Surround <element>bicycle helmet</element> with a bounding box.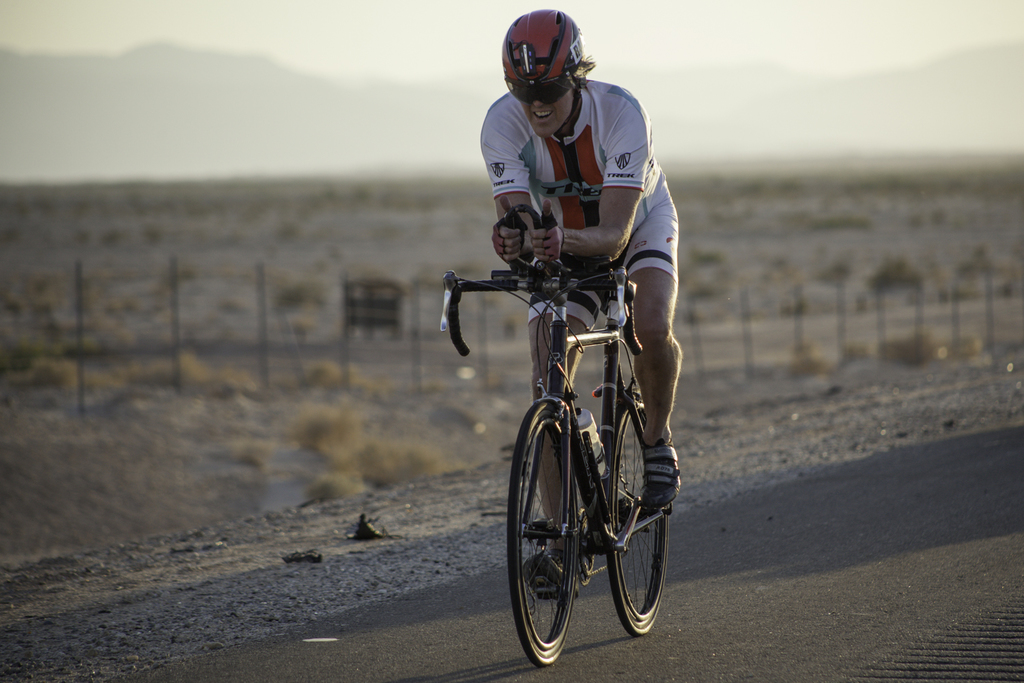
<bbox>501, 13, 582, 92</bbox>.
